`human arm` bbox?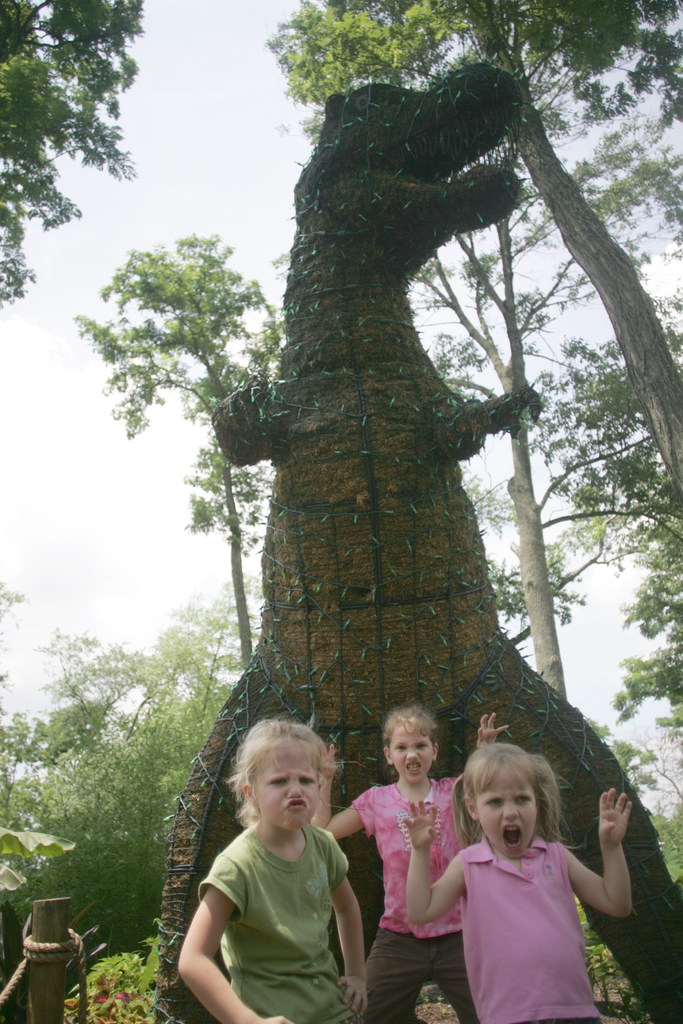
pyautogui.locateOnScreen(332, 792, 381, 834)
